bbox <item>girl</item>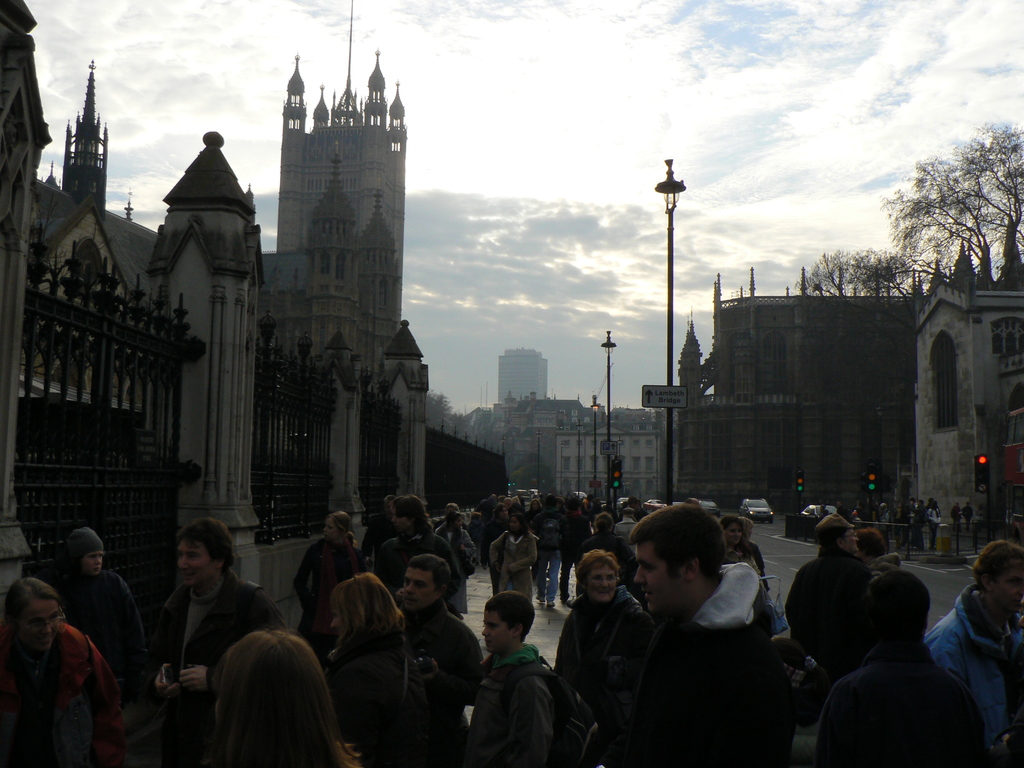
<bbox>0, 575, 117, 765</bbox>
